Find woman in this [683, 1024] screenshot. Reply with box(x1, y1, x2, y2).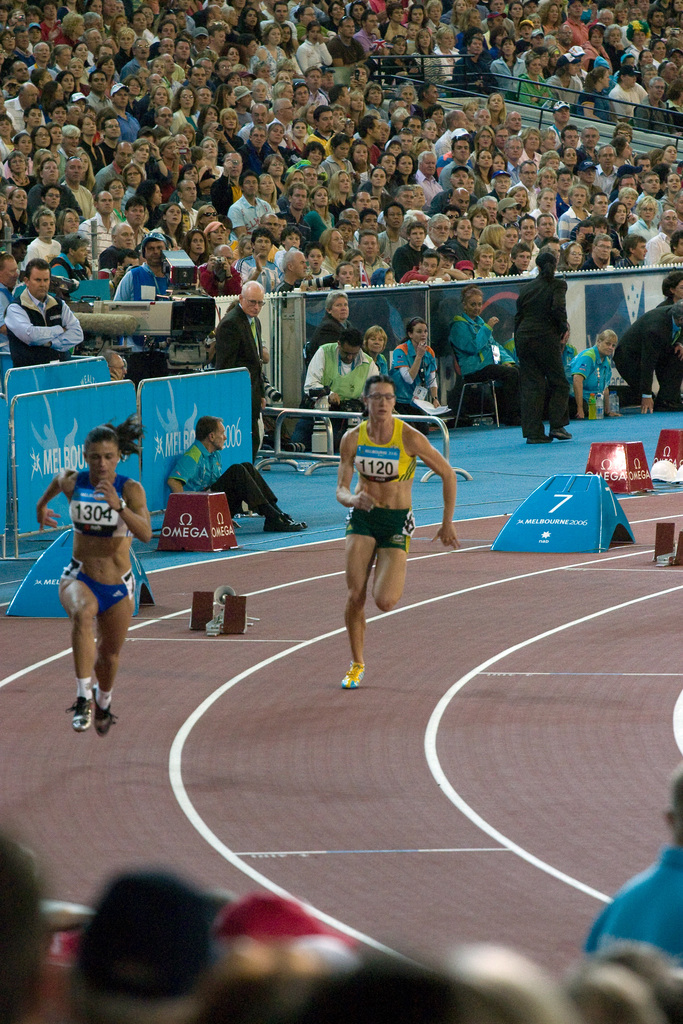
box(359, 323, 390, 376).
